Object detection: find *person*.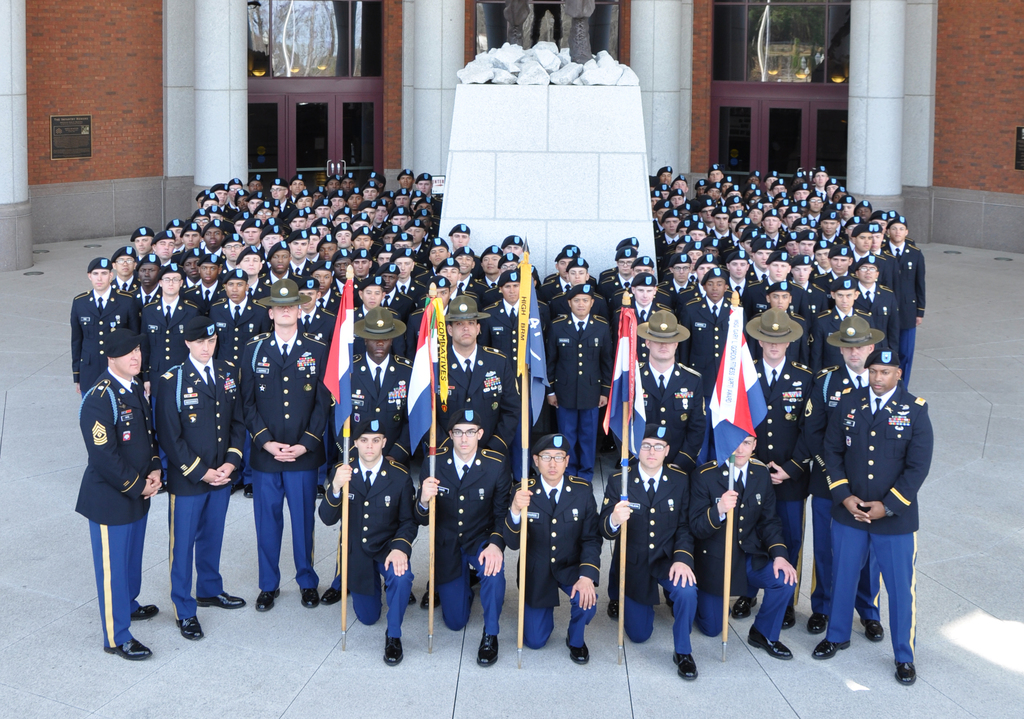
<box>628,252,651,277</box>.
